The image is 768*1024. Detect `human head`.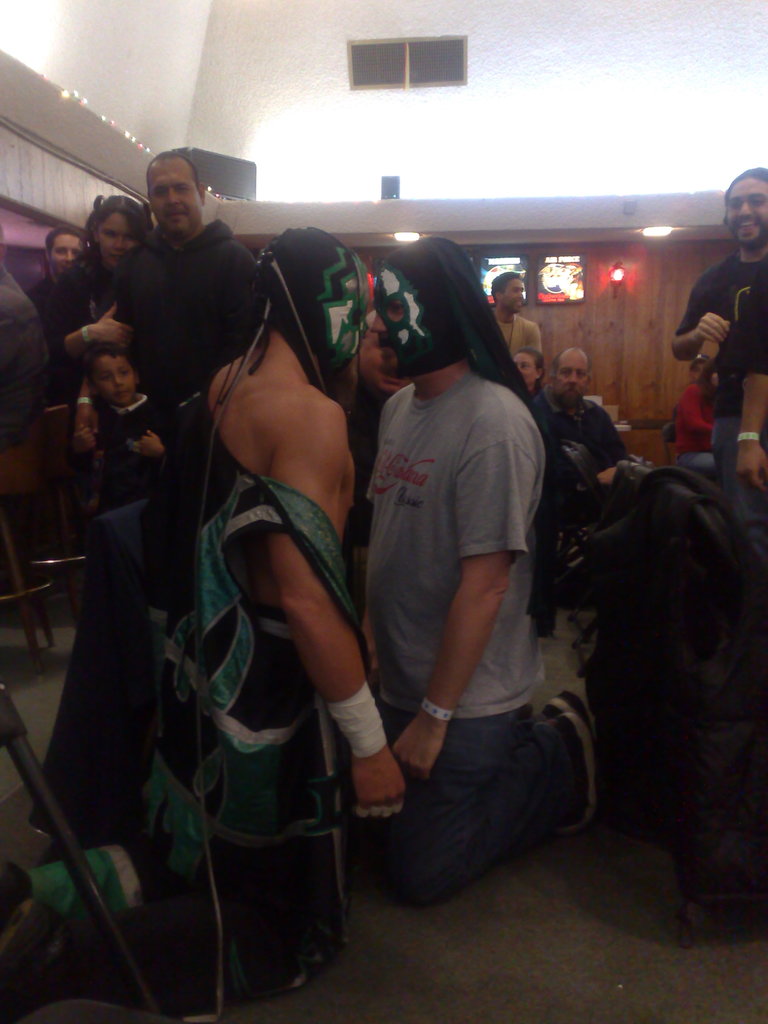
Detection: x1=683, y1=351, x2=706, y2=381.
